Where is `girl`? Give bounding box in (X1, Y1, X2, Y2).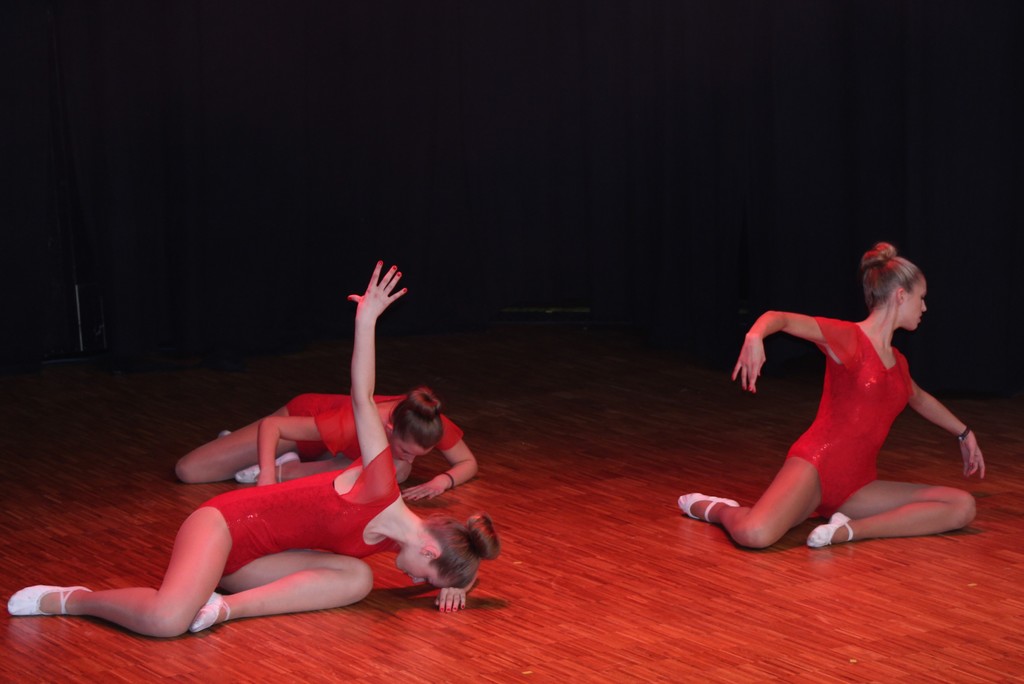
(0, 248, 504, 644).
